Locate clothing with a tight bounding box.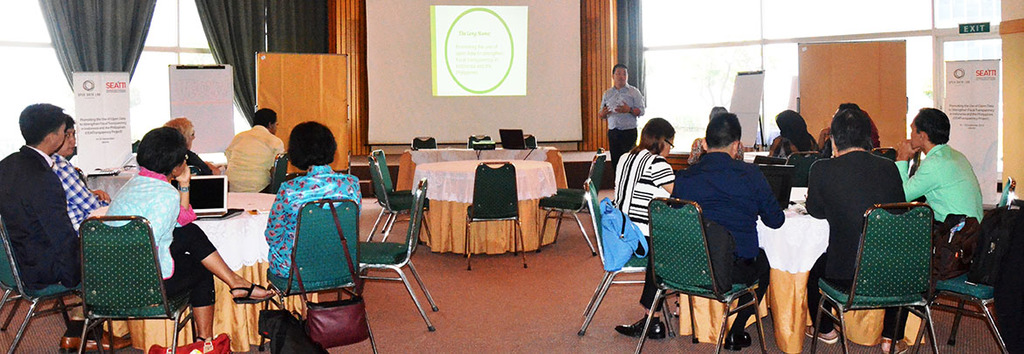
select_region(237, 124, 272, 207).
